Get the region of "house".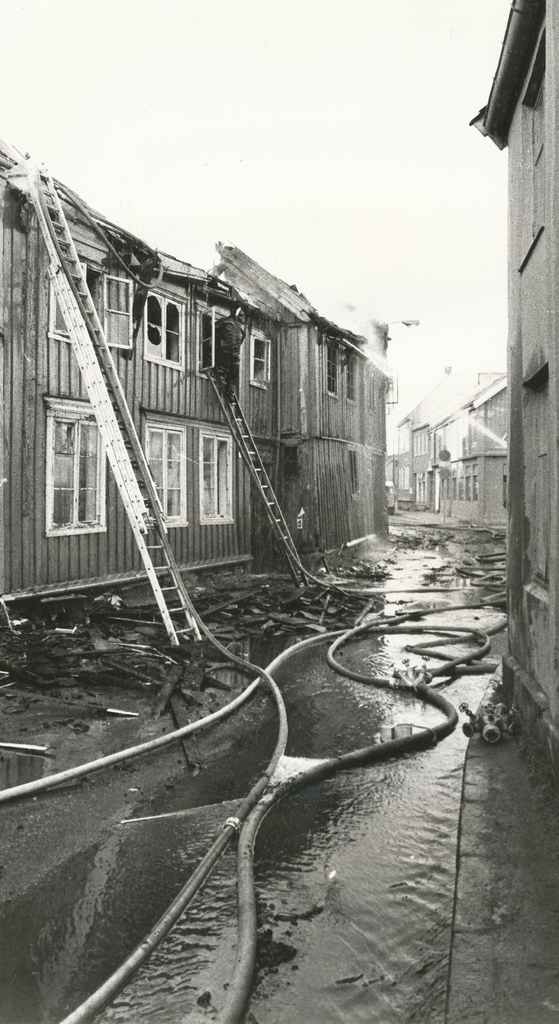
<region>9, 136, 398, 678</region>.
